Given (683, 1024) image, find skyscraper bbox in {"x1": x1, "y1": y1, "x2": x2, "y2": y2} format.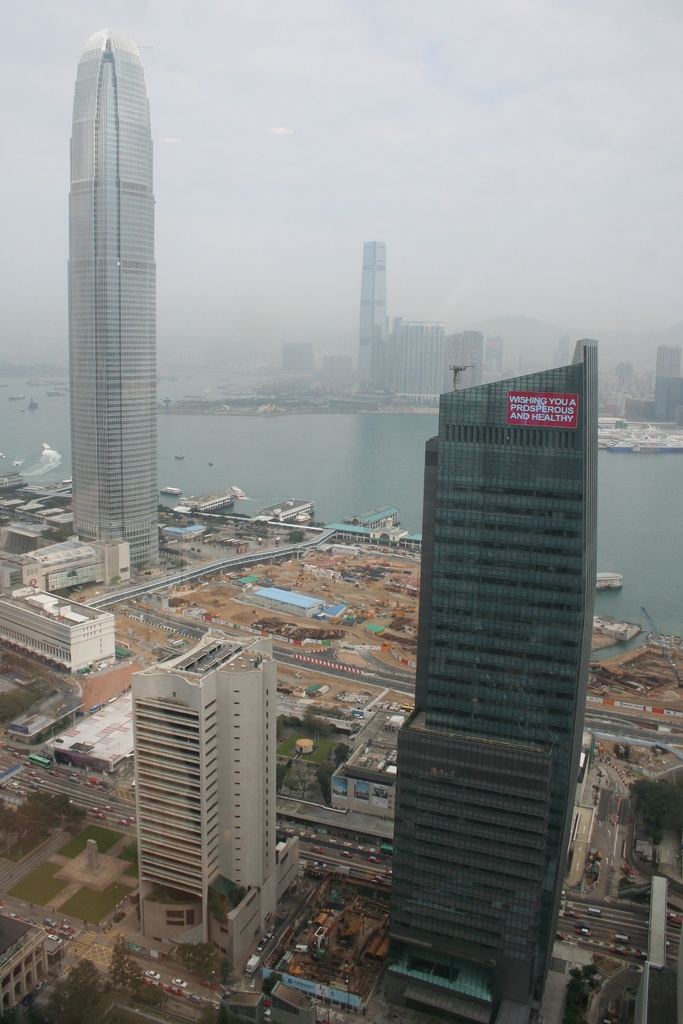
{"x1": 119, "y1": 622, "x2": 287, "y2": 965}.
